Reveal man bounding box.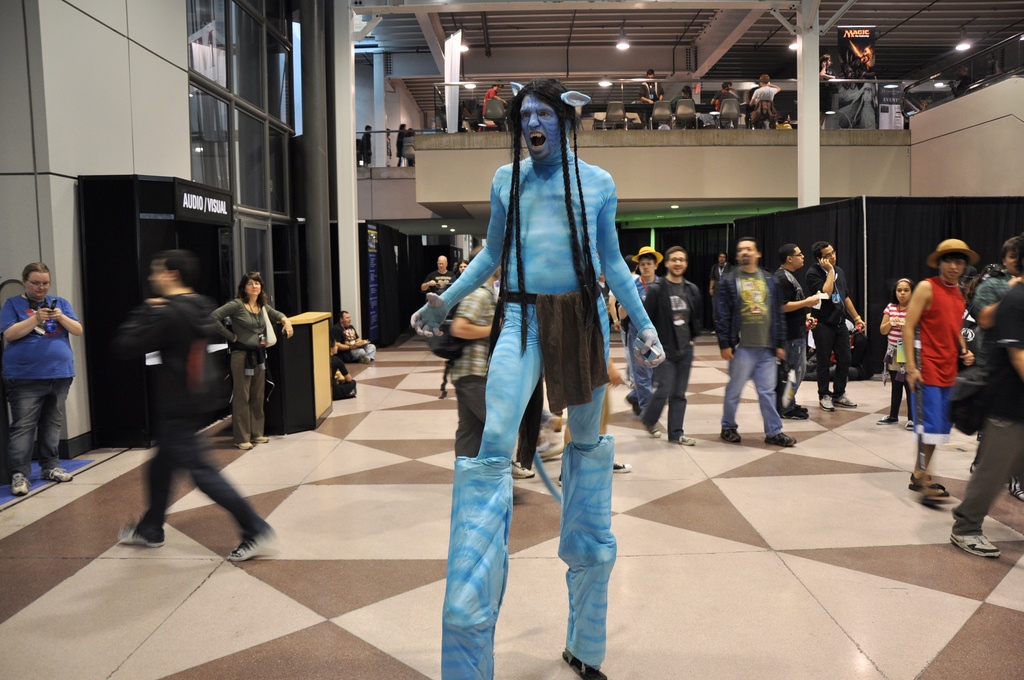
Revealed: [479, 84, 509, 119].
